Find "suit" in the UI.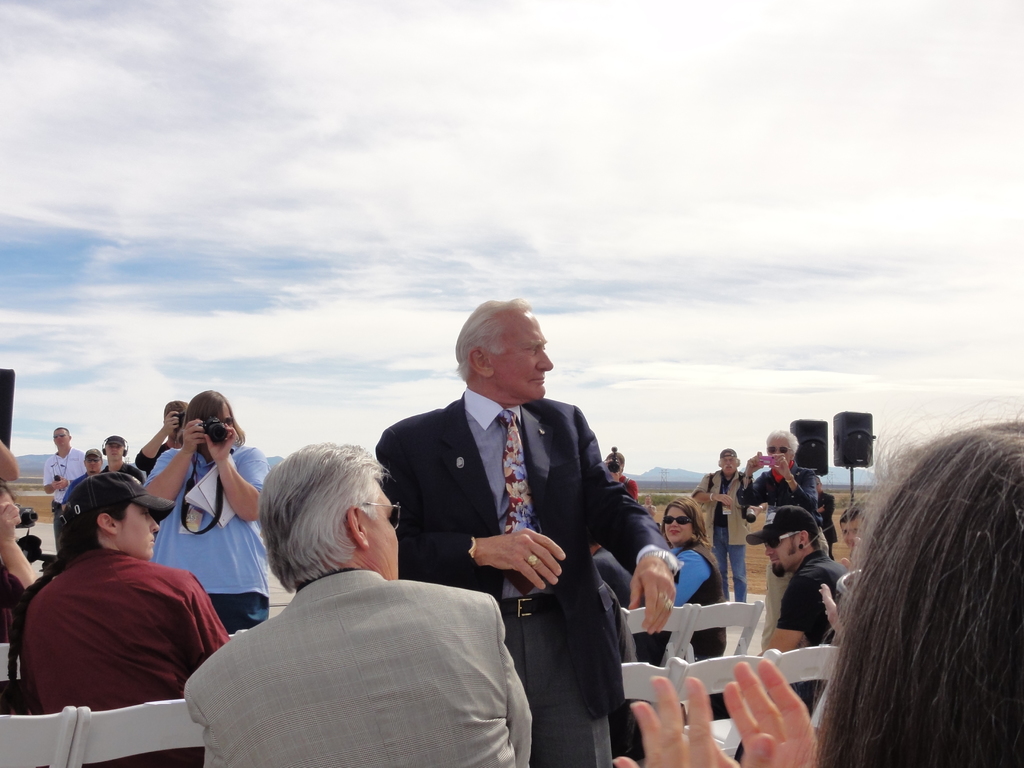
UI element at [x1=377, y1=392, x2=681, y2=715].
